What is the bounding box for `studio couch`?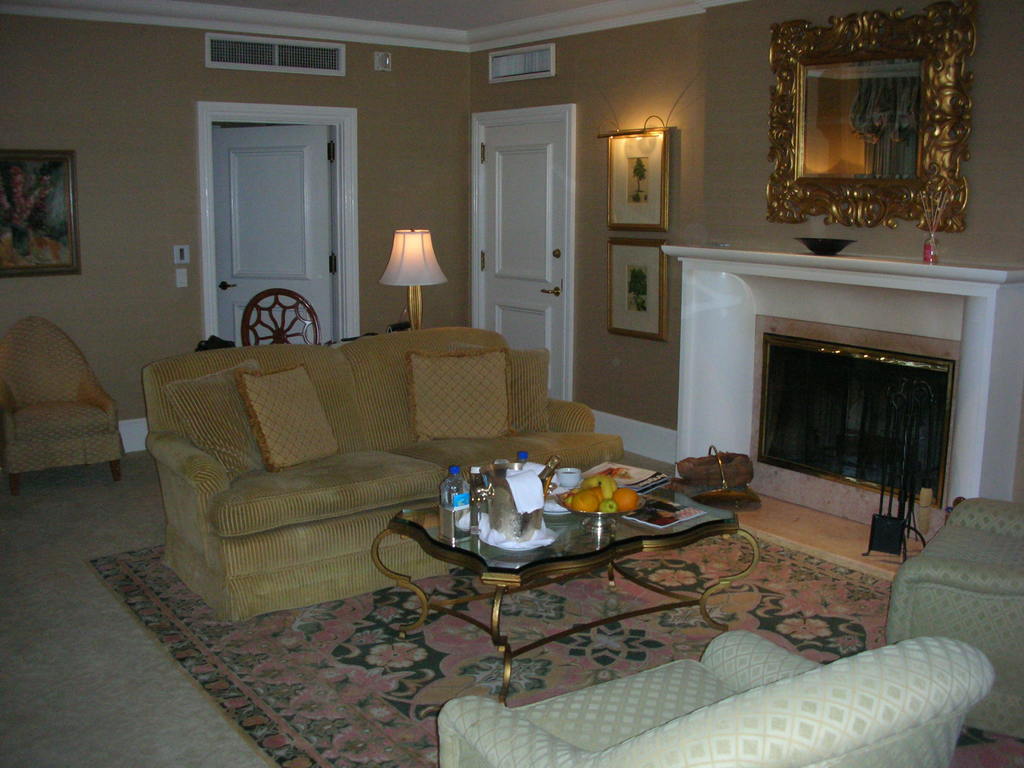
detection(442, 626, 992, 767).
